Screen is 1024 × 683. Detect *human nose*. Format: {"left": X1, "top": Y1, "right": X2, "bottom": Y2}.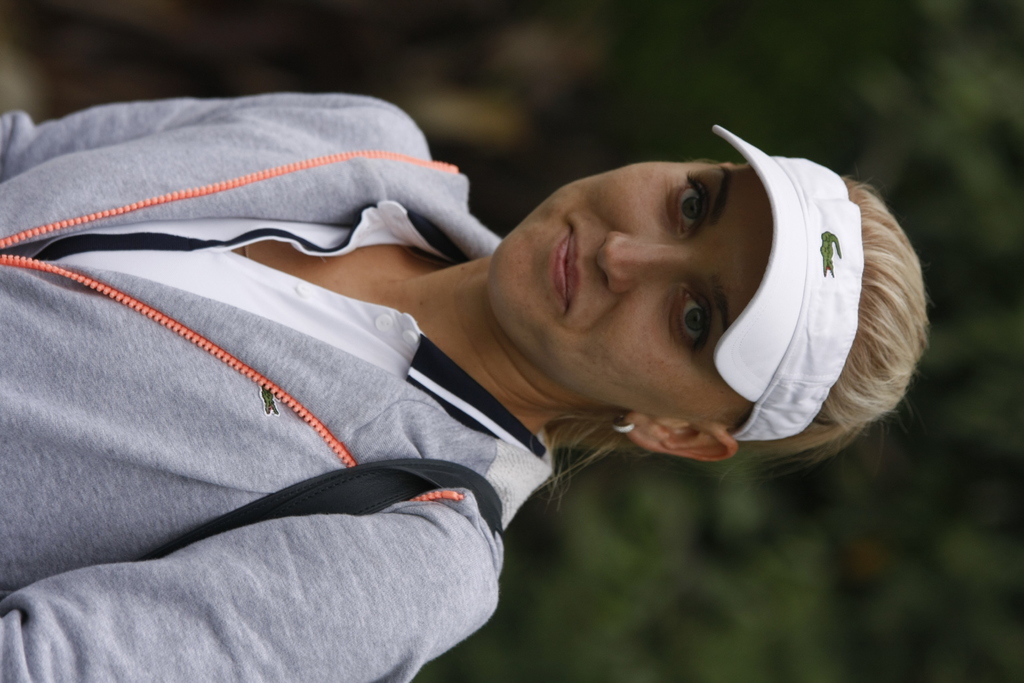
{"left": 598, "top": 231, "right": 690, "bottom": 288}.
